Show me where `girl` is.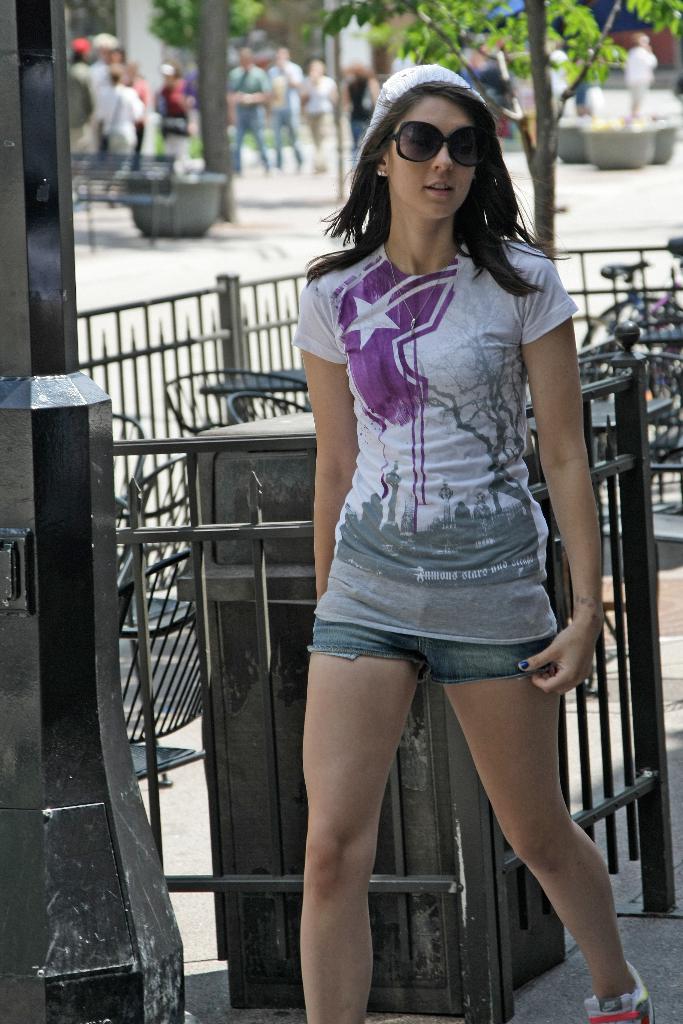
`girl` is at (x1=301, y1=63, x2=652, y2=1023).
